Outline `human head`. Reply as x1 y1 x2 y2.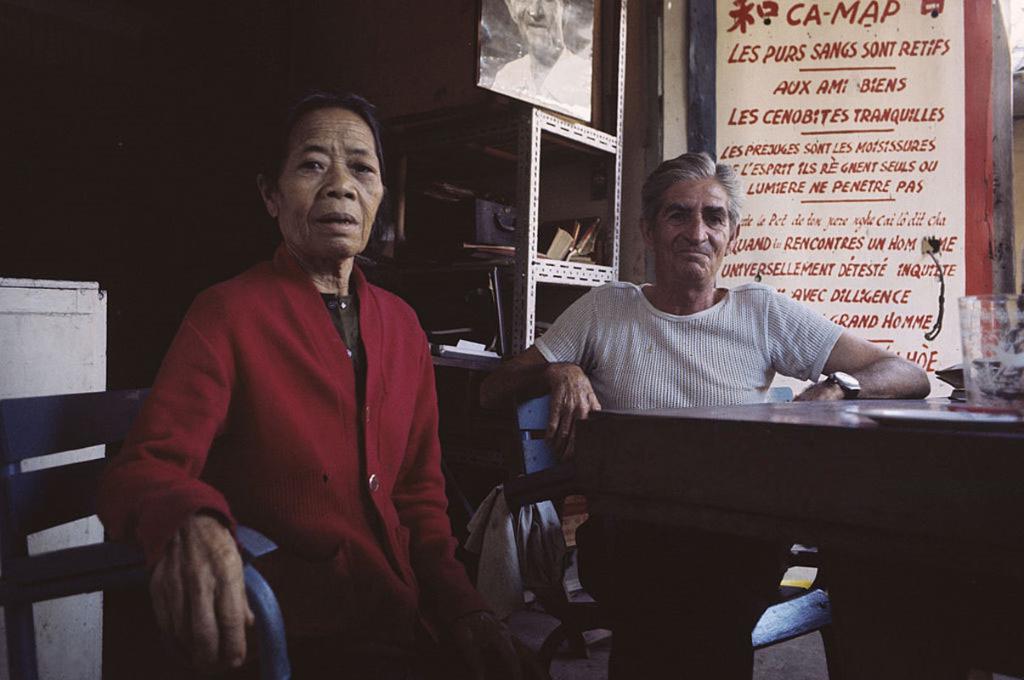
253 94 391 264.
